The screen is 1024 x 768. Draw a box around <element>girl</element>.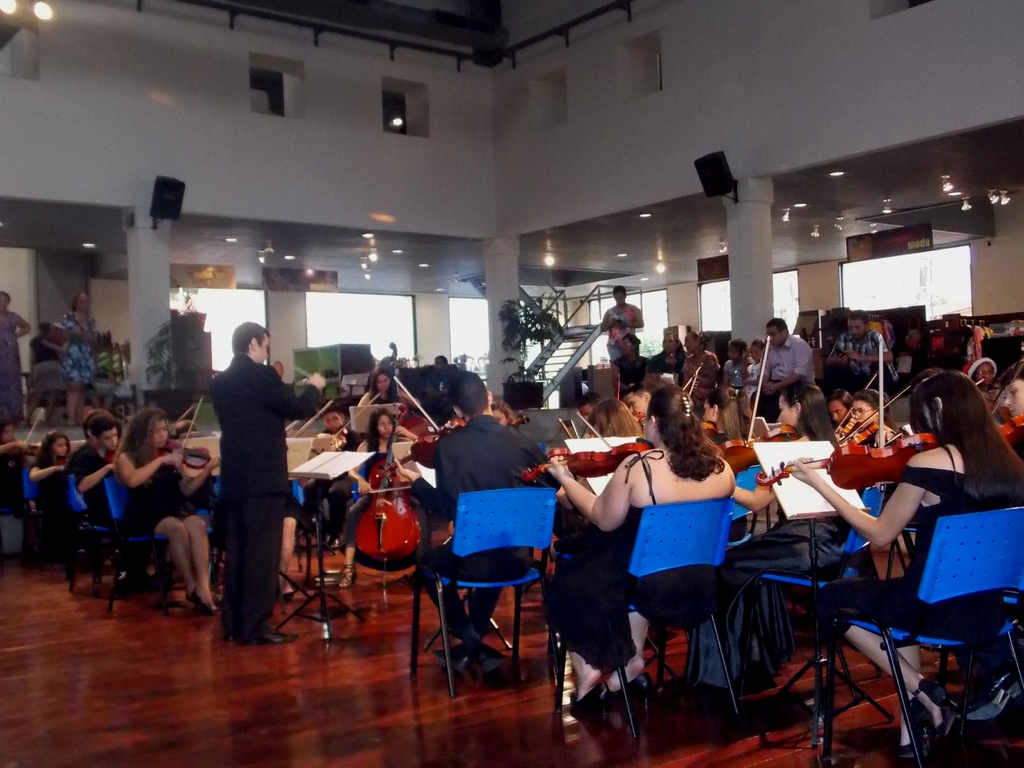
select_region(303, 405, 353, 542).
